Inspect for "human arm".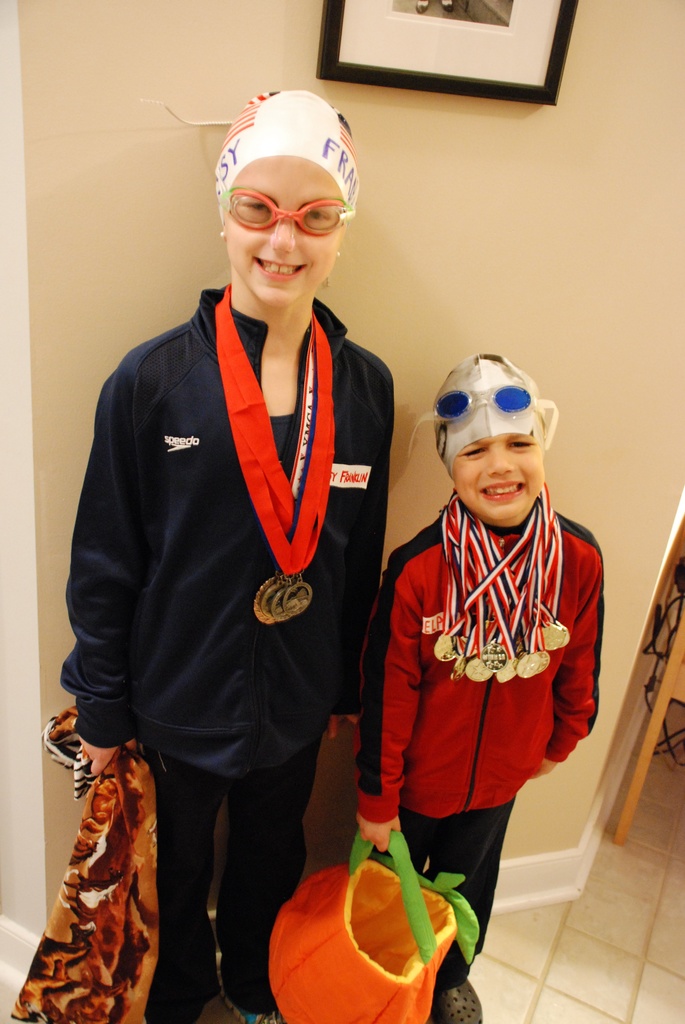
Inspection: detection(553, 529, 611, 774).
